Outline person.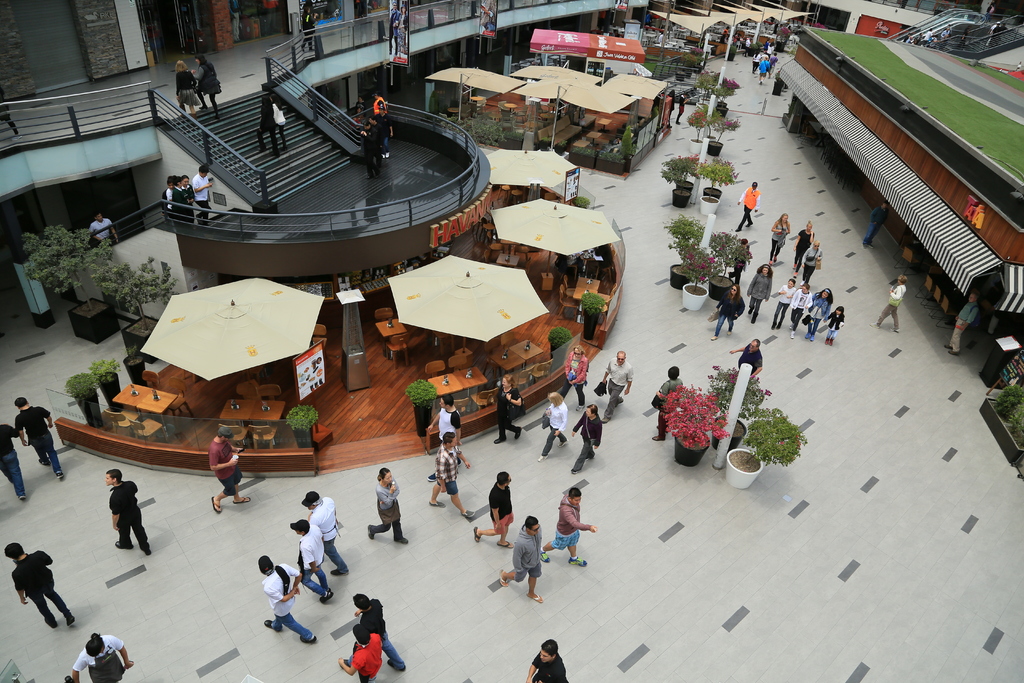
Outline: (0, 431, 28, 503).
